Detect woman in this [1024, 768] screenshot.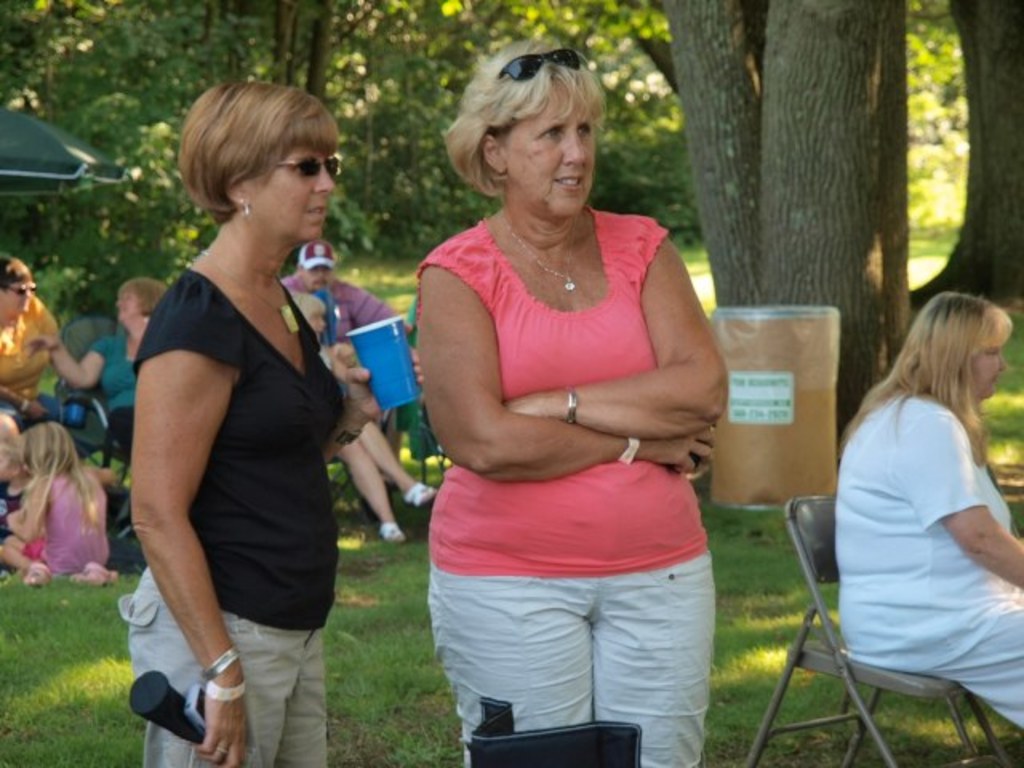
Detection: region(414, 40, 725, 766).
